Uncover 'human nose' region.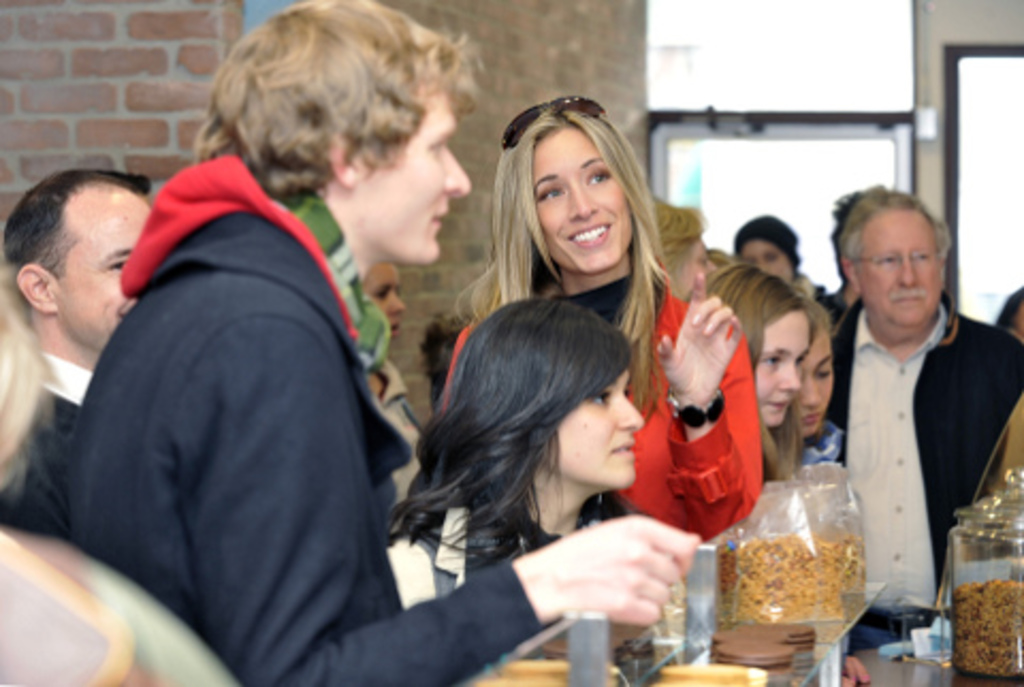
Uncovered: 570,186,599,220.
